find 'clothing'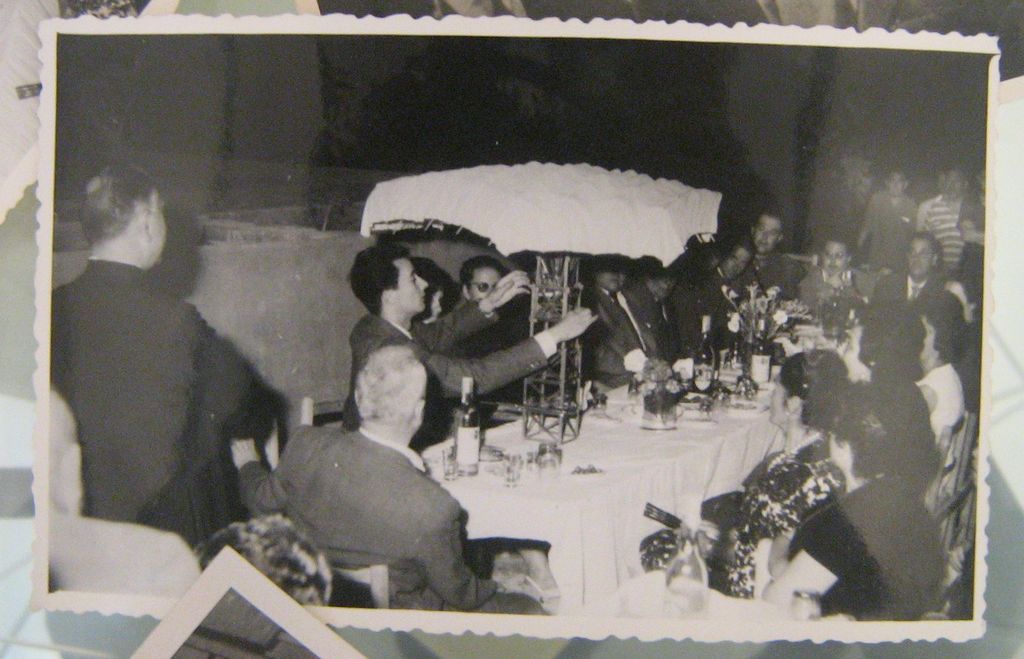
243:413:543:618
